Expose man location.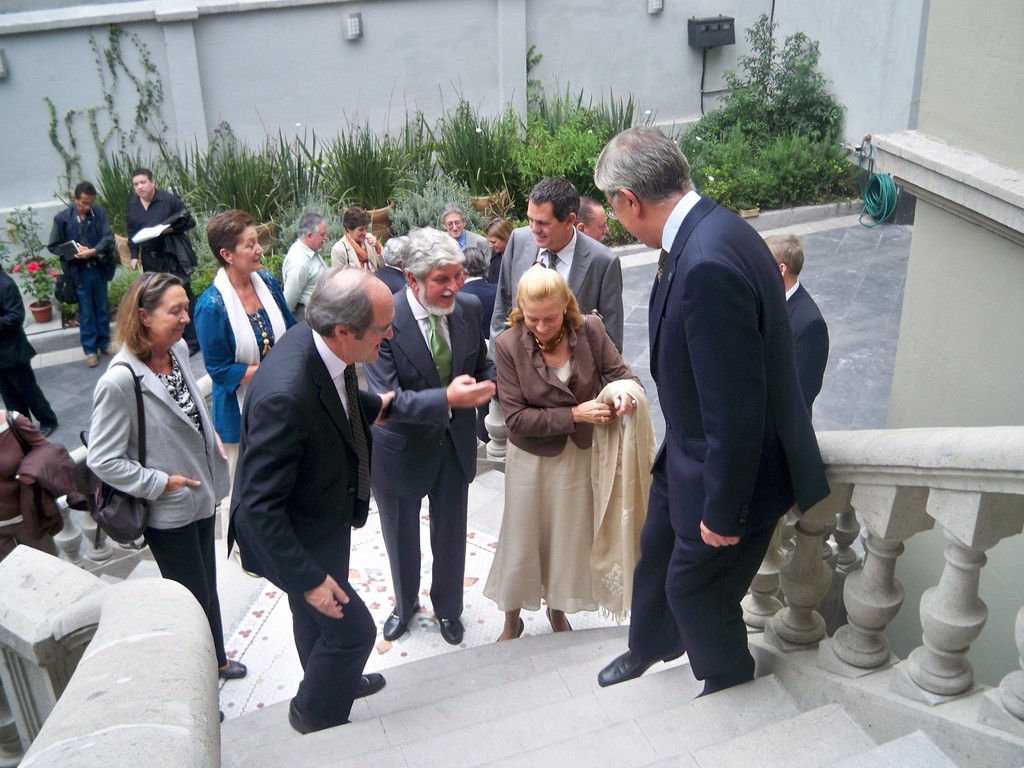
Exposed at <box>49,176,120,364</box>.
